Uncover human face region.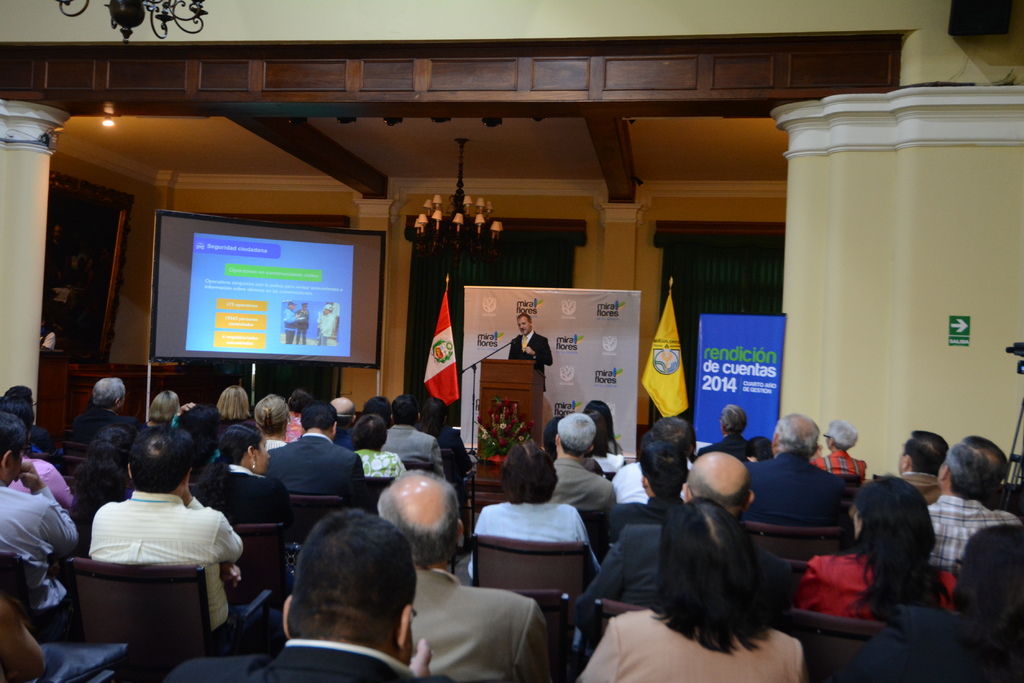
Uncovered: [x1=516, y1=315, x2=530, y2=333].
